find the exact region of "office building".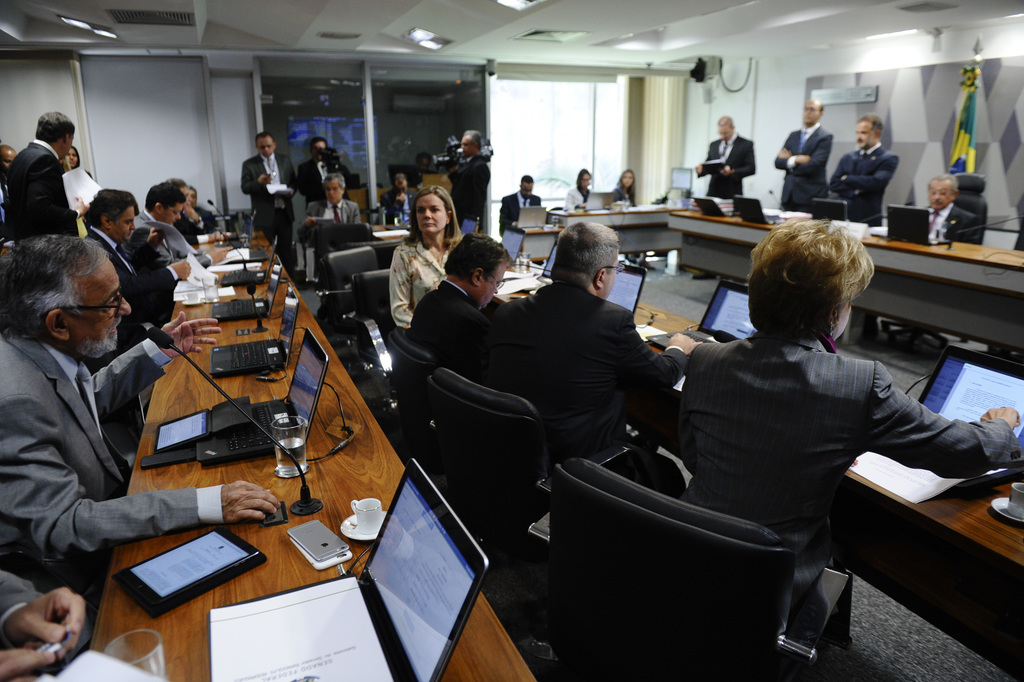
Exact region: 60:0:997:669.
